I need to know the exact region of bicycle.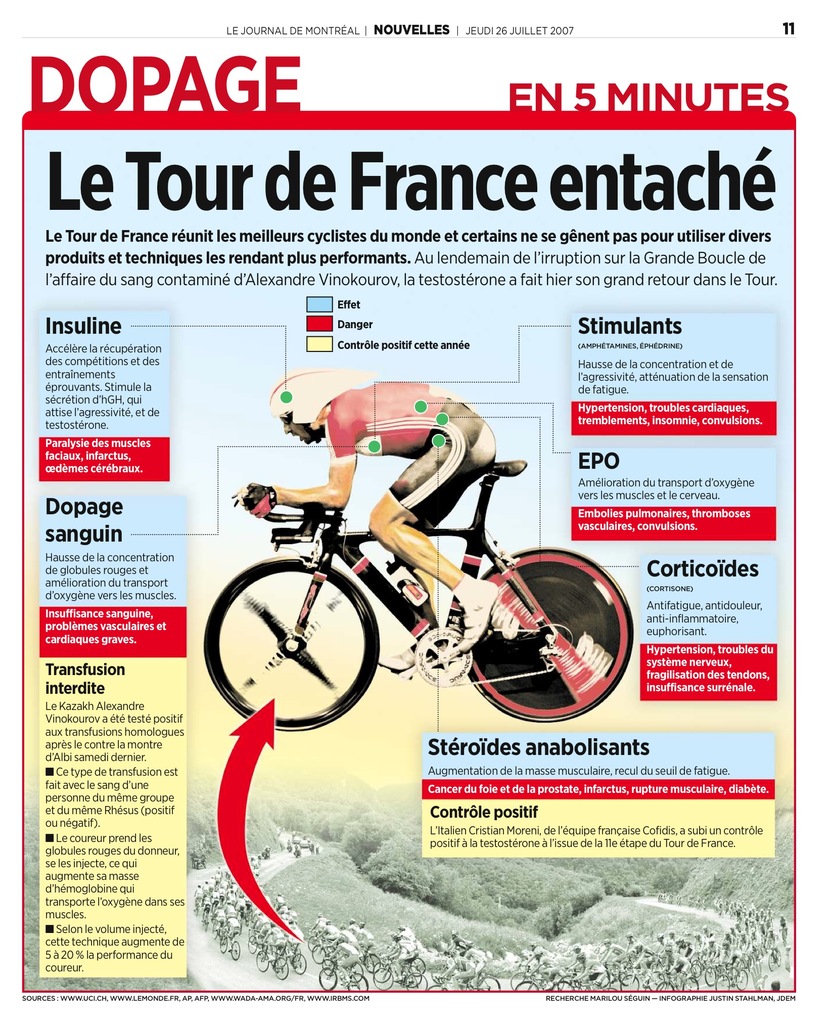
Region: crop(202, 451, 639, 743).
